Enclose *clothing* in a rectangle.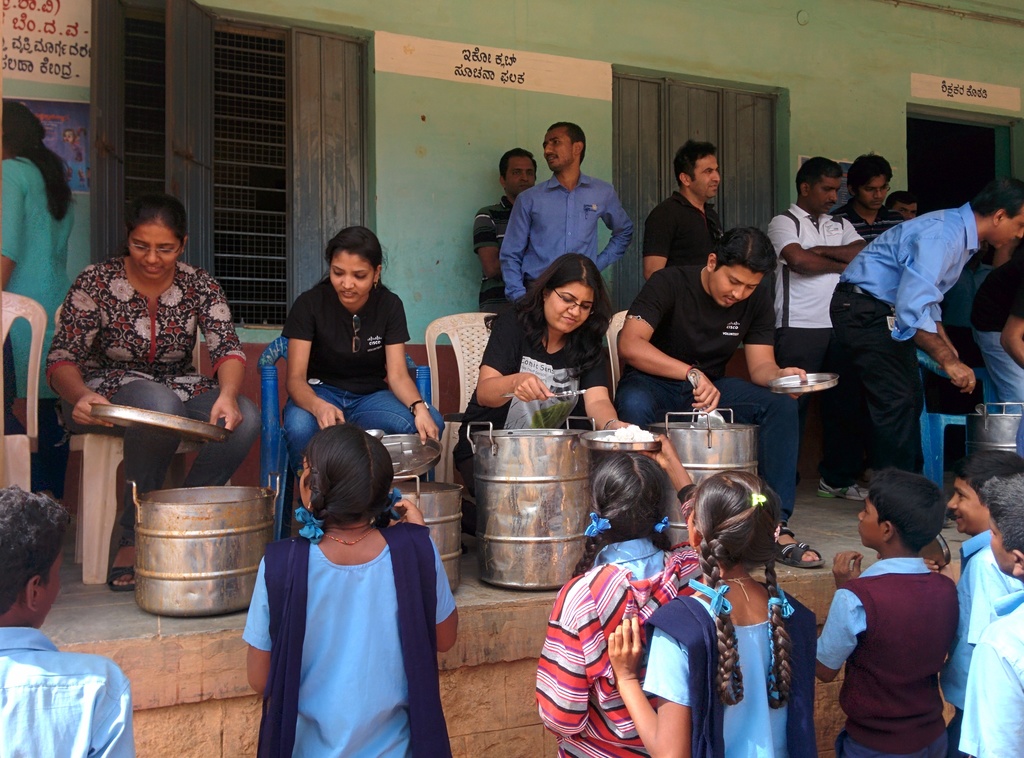
select_region(639, 590, 836, 757).
